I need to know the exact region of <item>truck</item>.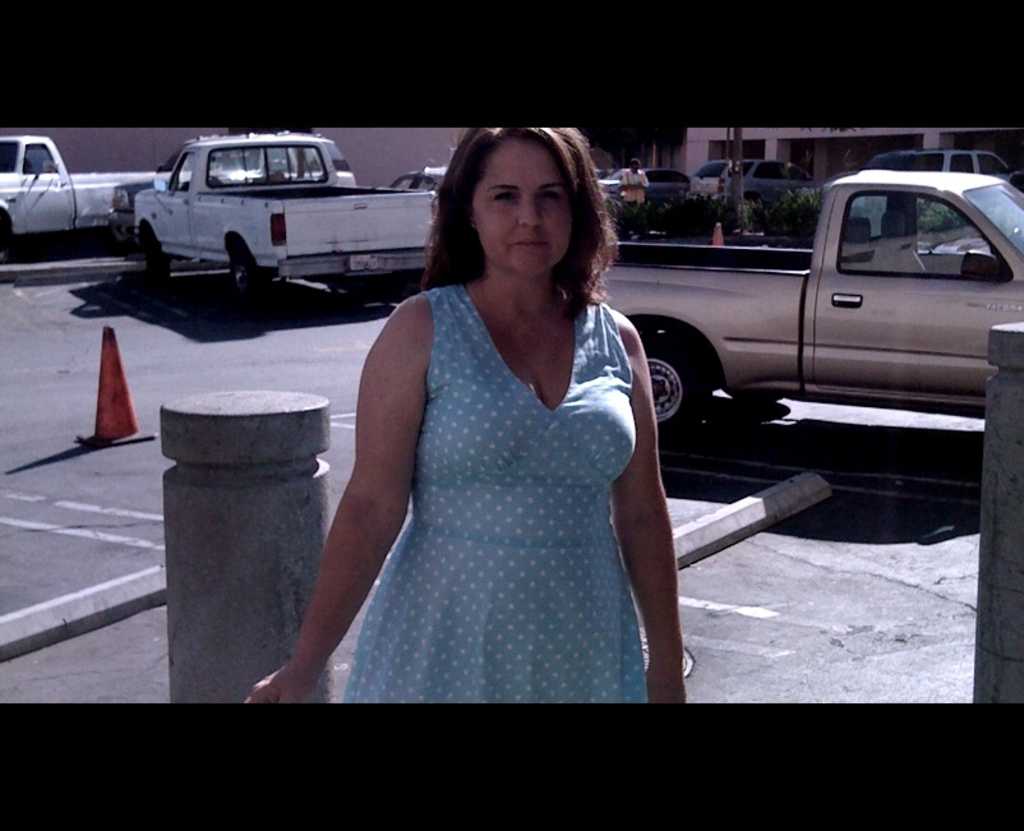
Region: 134/135/446/300.
